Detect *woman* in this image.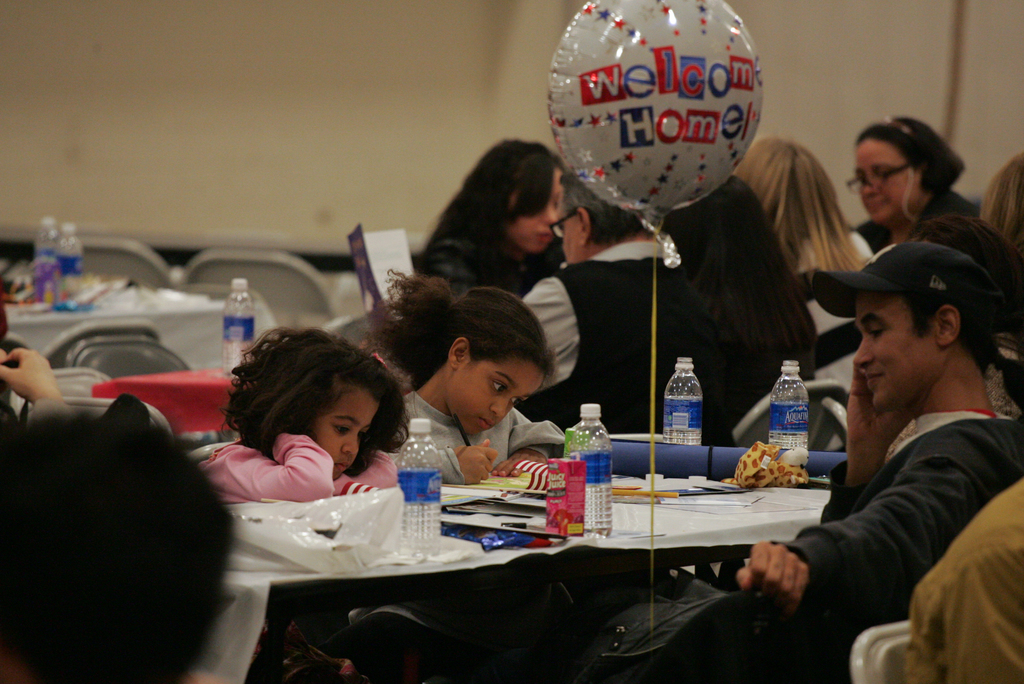
Detection: (x1=850, y1=116, x2=981, y2=247).
